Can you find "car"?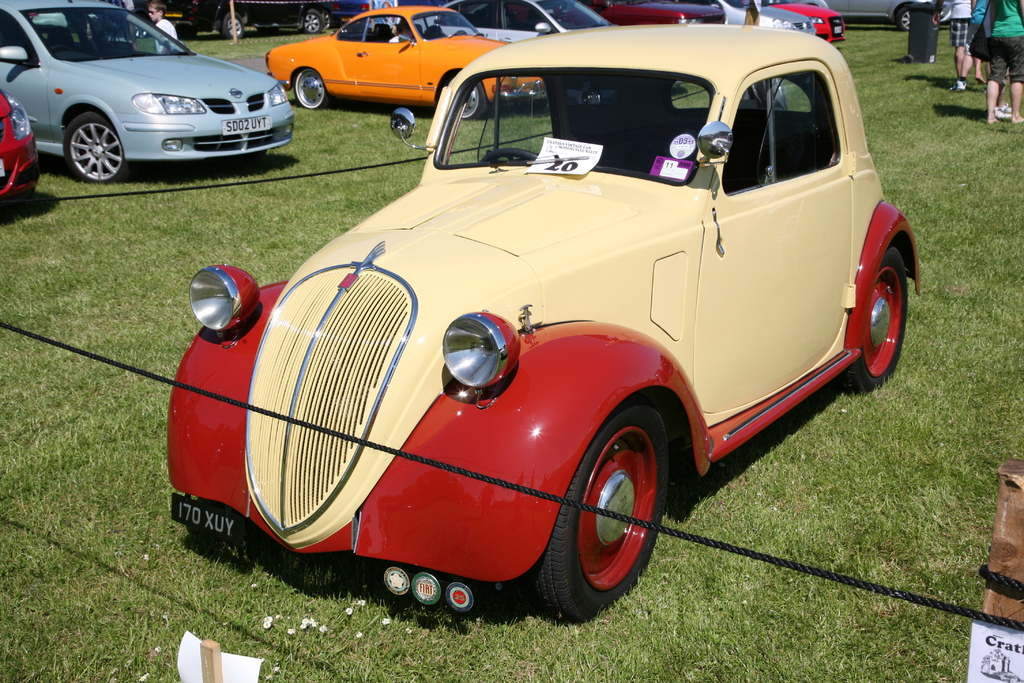
Yes, bounding box: pyautogui.locateOnScreen(331, 0, 449, 22).
